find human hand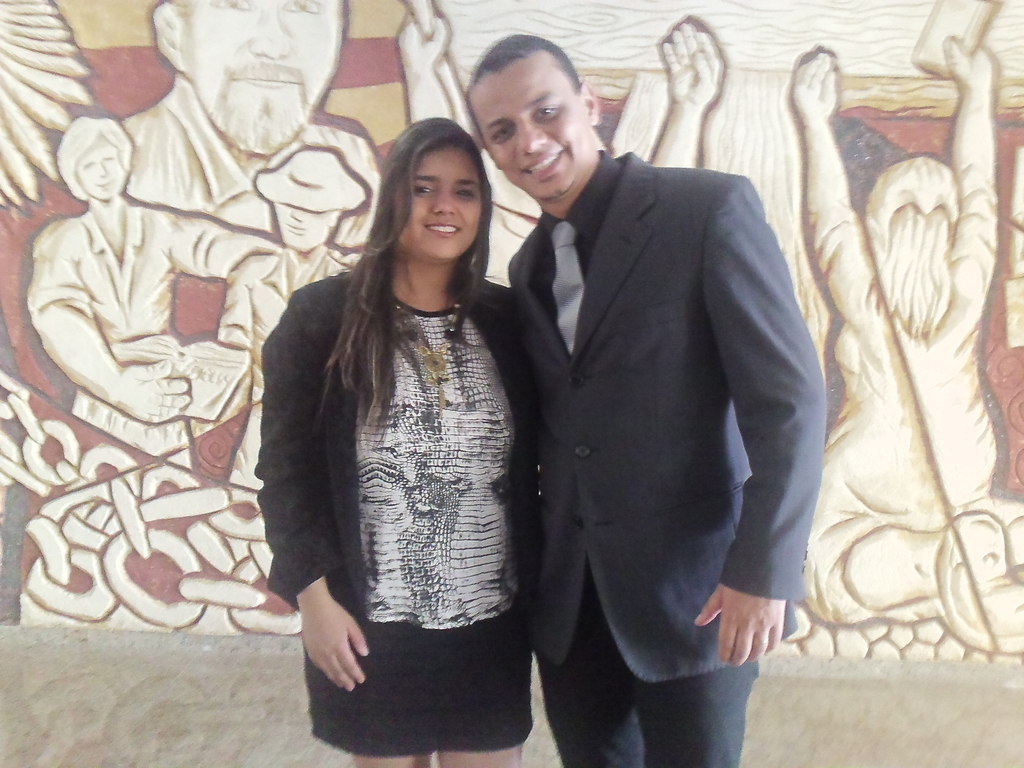
pyautogui.locateOnScreen(326, 249, 362, 270)
